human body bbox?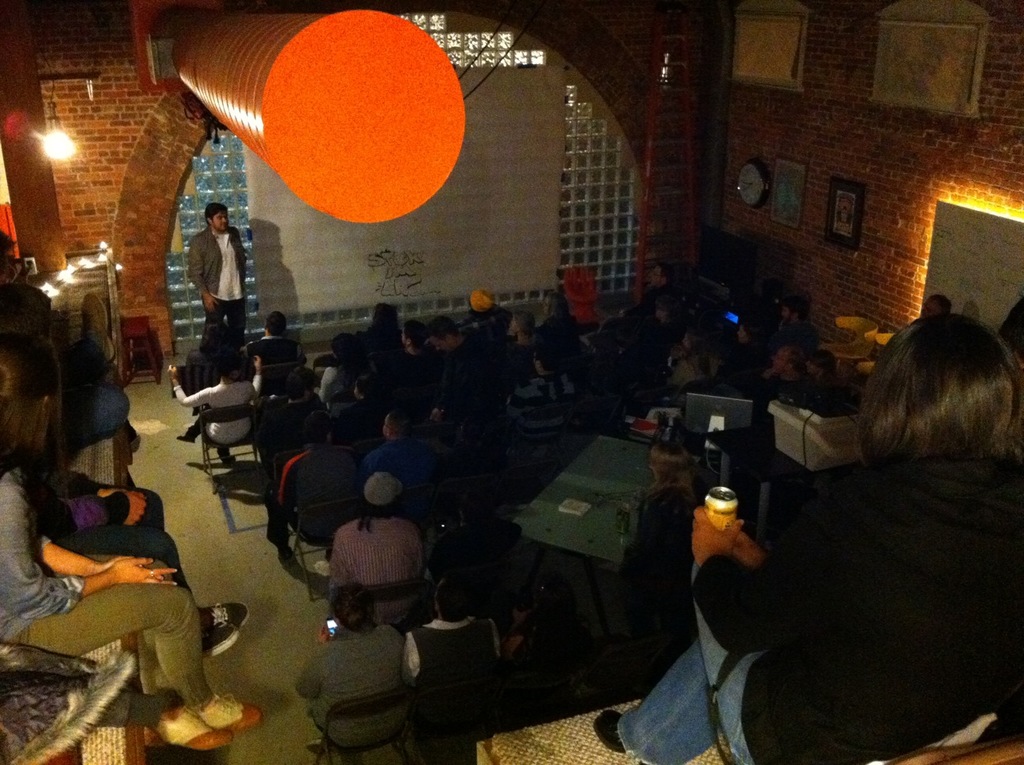
x1=769, y1=295, x2=820, y2=342
